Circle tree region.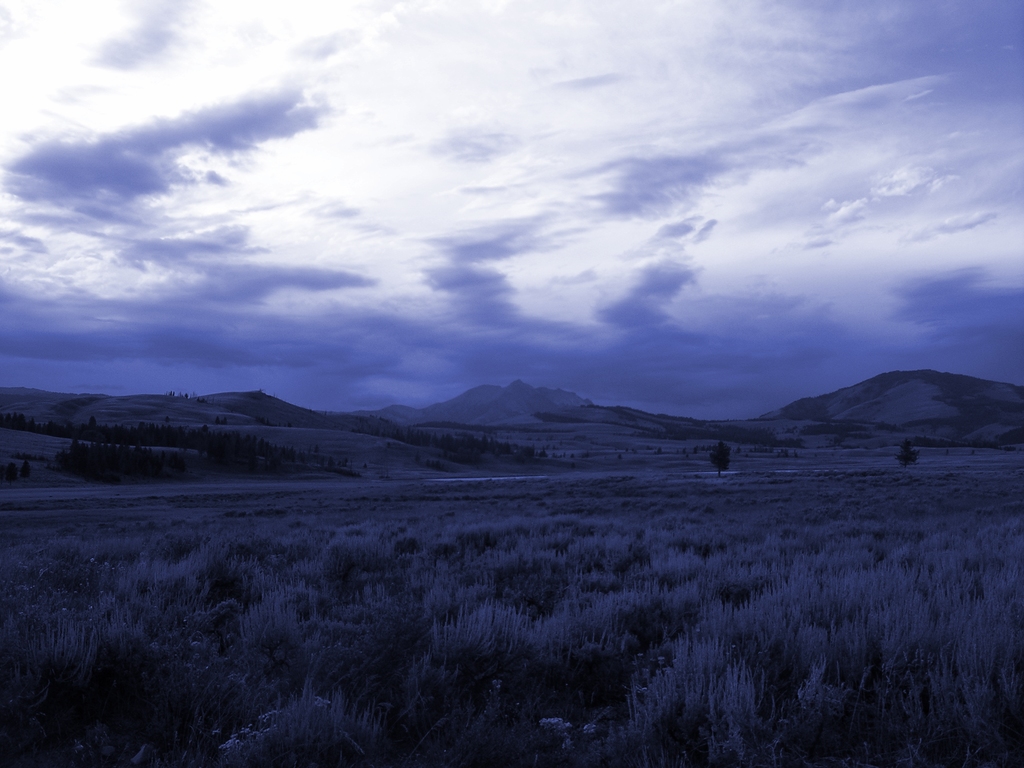
Region: (894, 436, 926, 466).
